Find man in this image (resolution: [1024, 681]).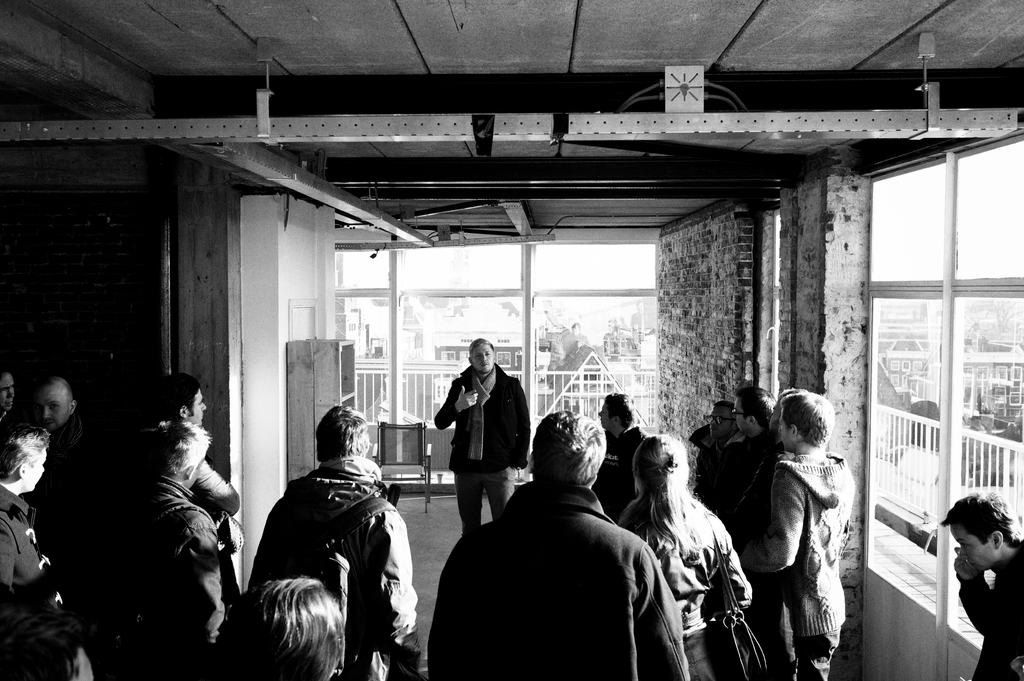
<bbox>718, 378, 778, 568</bbox>.
